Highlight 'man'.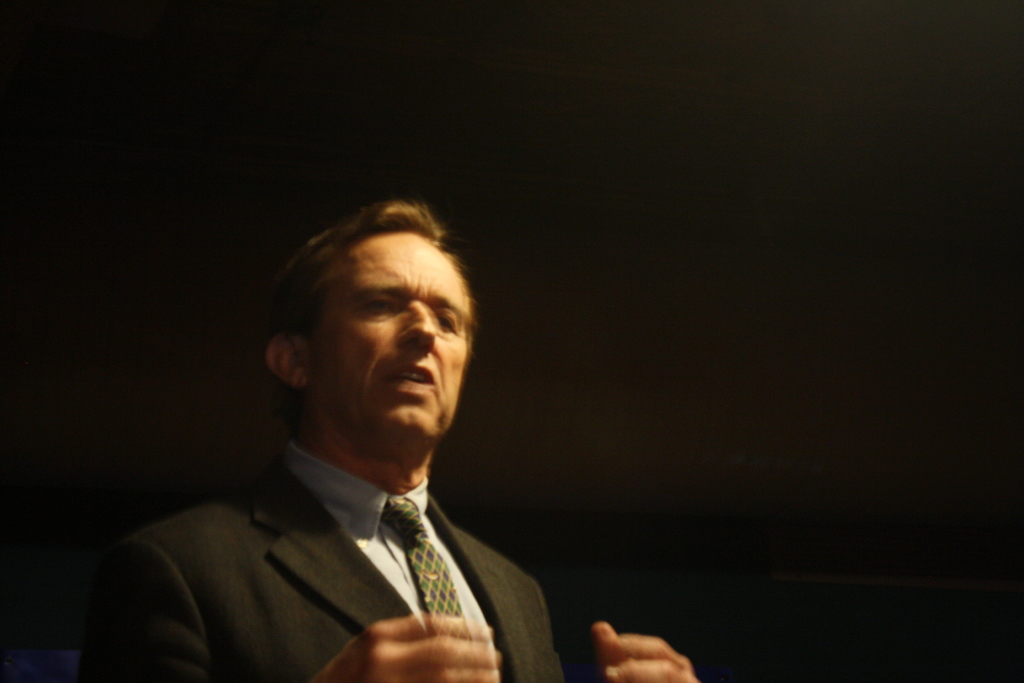
Highlighted region: (x1=77, y1=197, x2=701, y2=682).
